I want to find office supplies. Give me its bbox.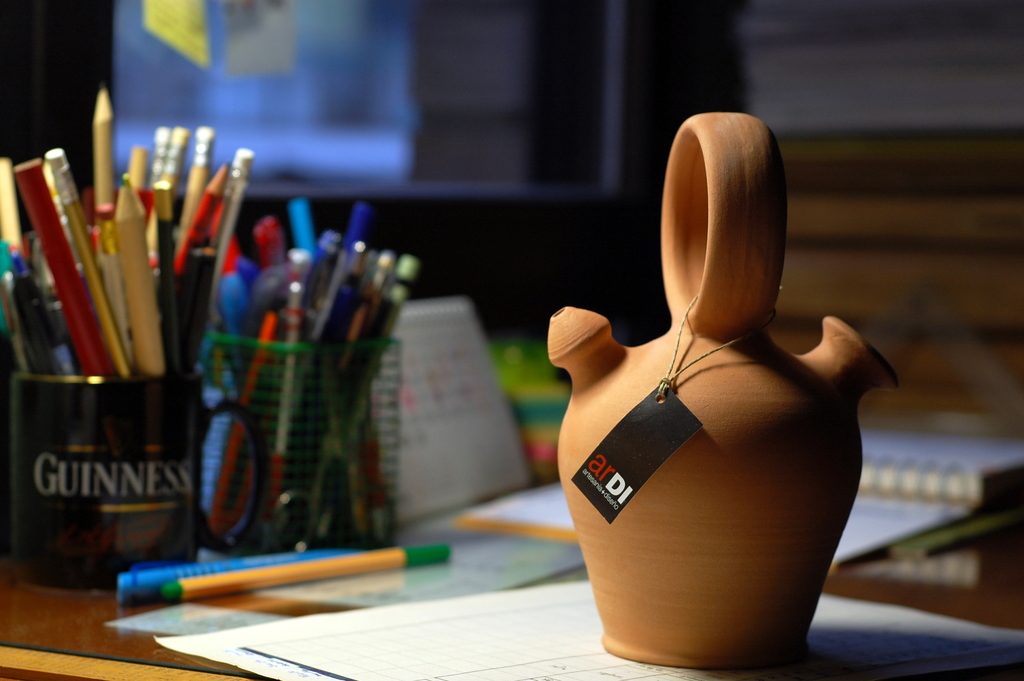
<bbox>292, 188, 320, 271</bbox>.
